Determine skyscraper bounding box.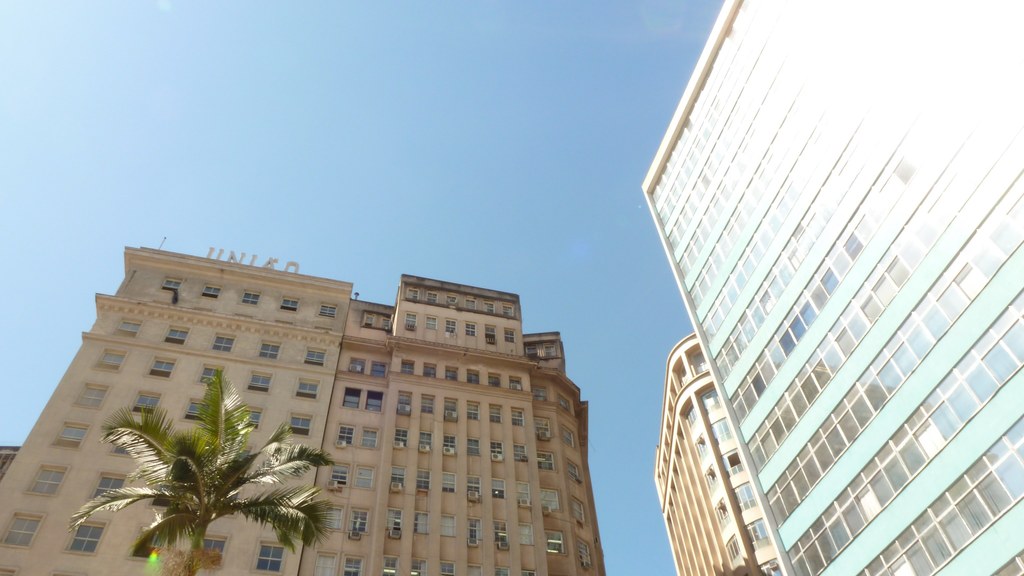
Determined: [640, 0, 1023, 575].
